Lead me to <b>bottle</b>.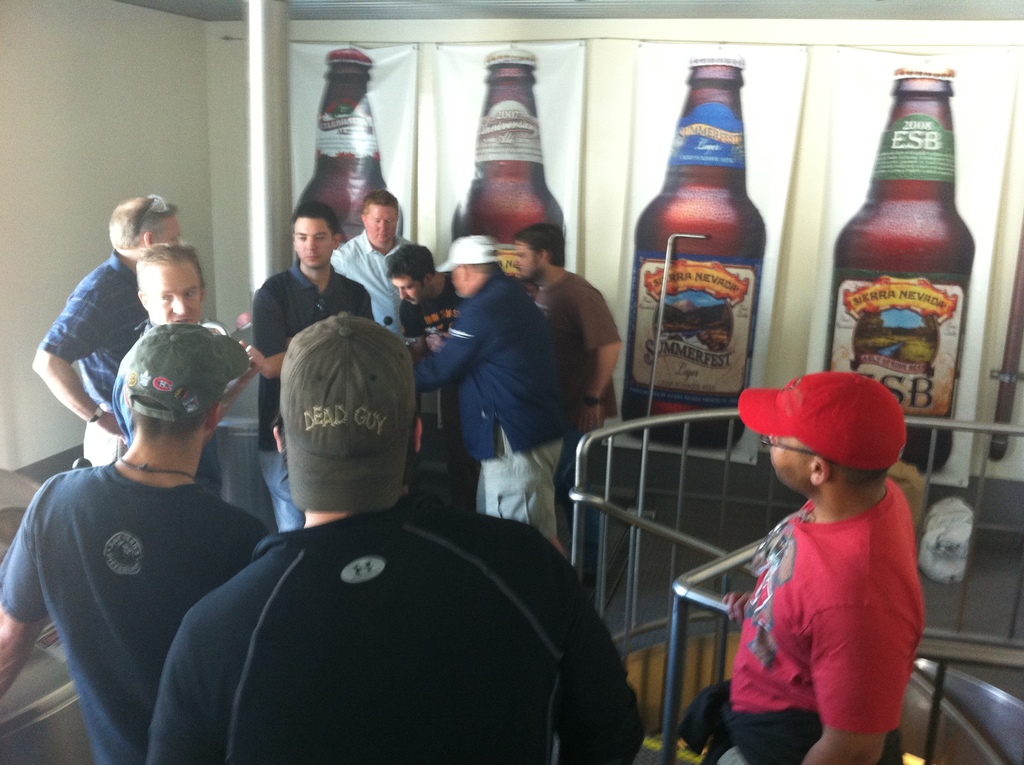
Lead to {"left": 449, "top": 49, "right": 567, "bottom": 286}.
